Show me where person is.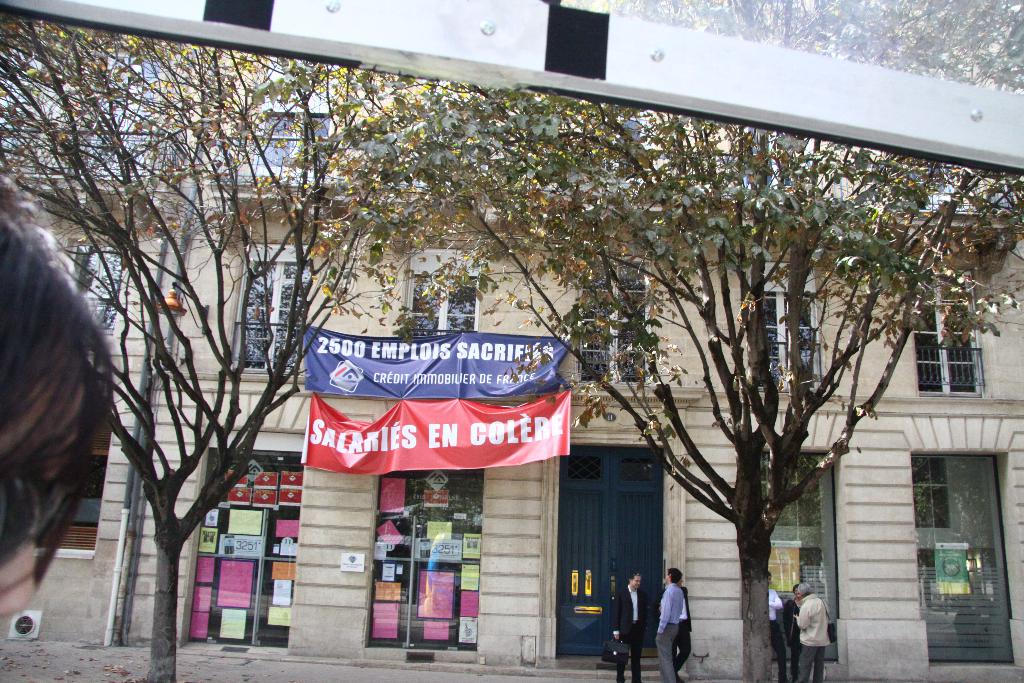
person is at (1, 207, 116, 620).
